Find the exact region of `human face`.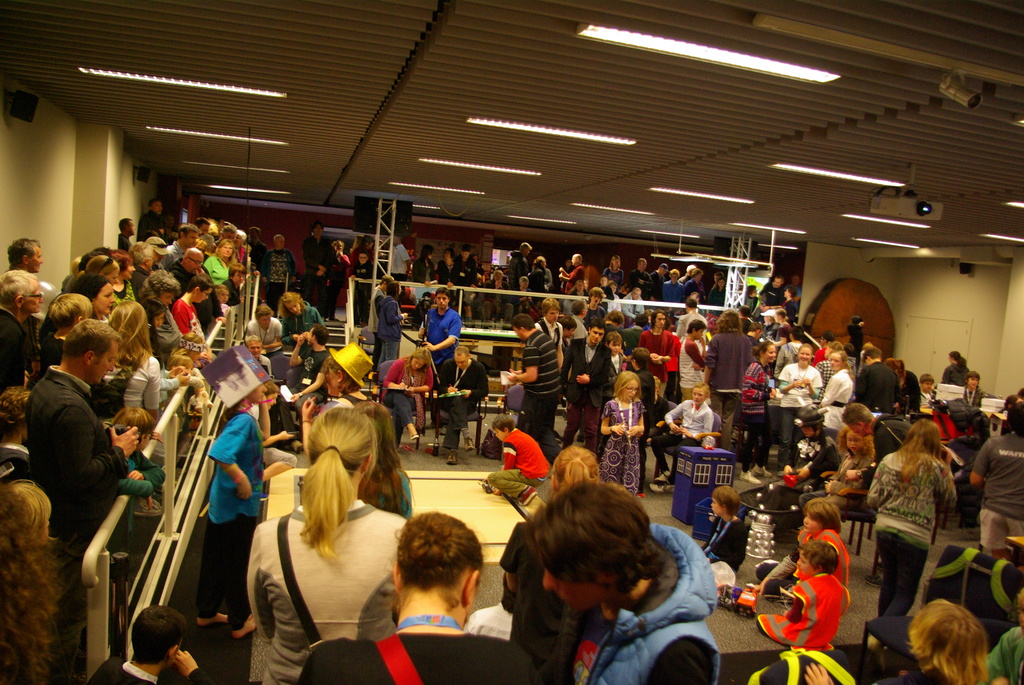
Exact region: select_region(710, 495, 721, 517).
